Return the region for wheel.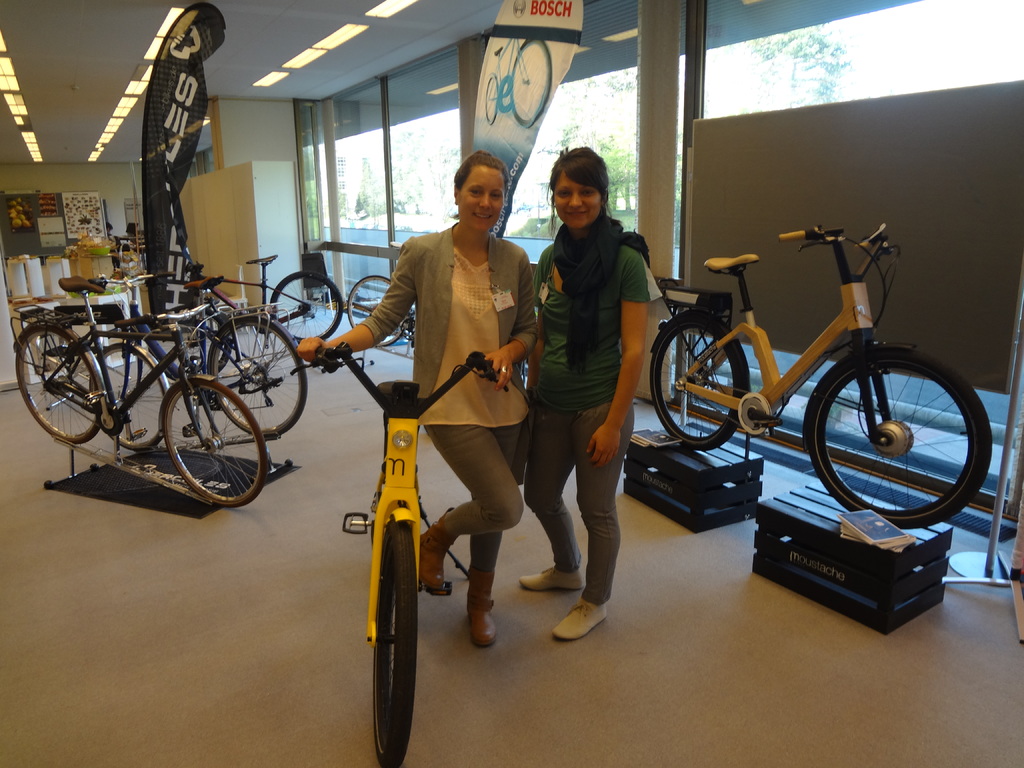
[646, 316, 747, 451].
